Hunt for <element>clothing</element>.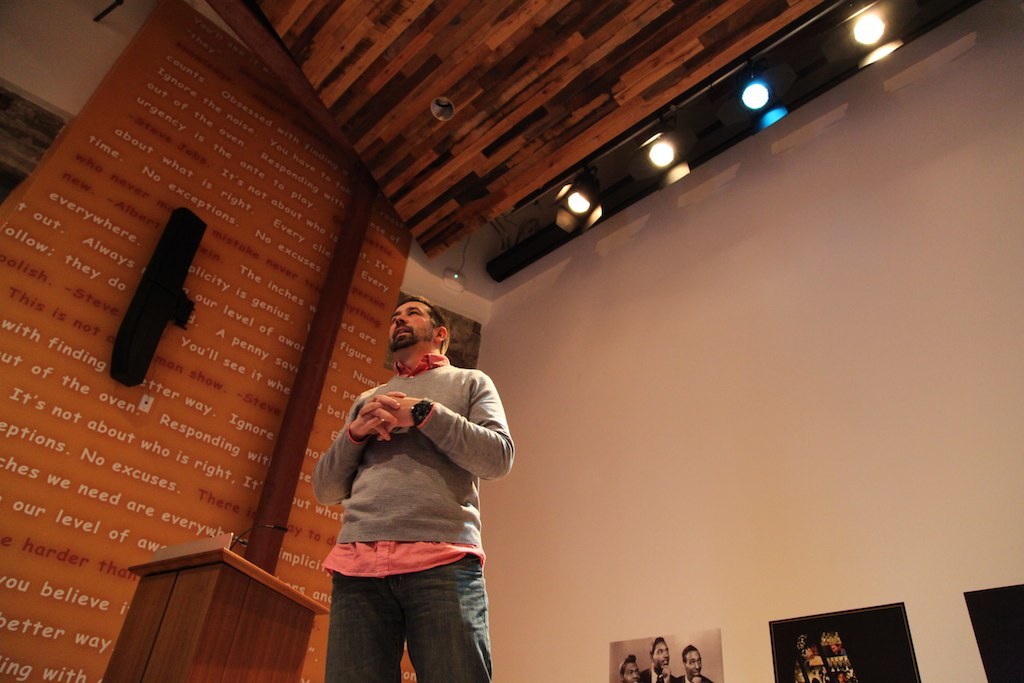
Hunted down at 313/334/505/653.
